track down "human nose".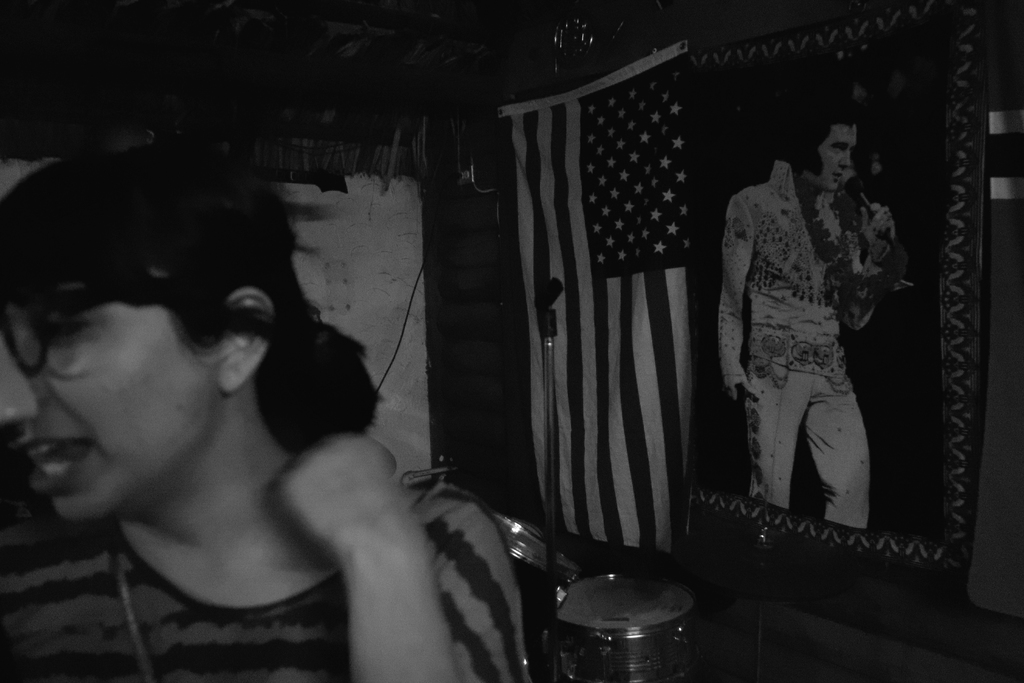
Tracked to crop(838, 148, 851, 168).
